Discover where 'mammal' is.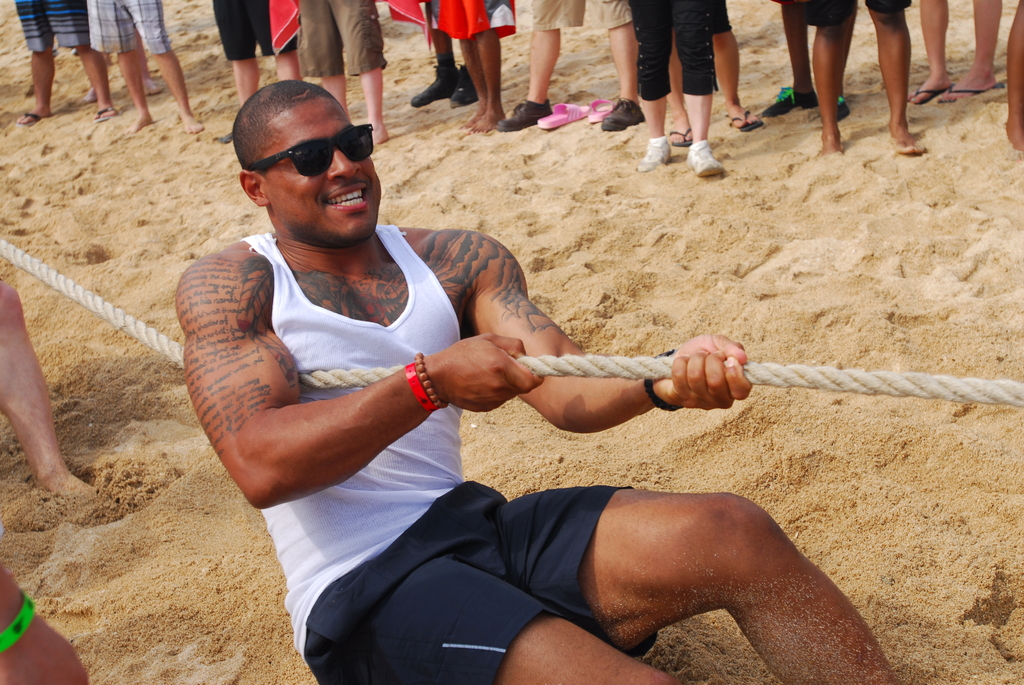
Discovered at 409 0 480 107.
